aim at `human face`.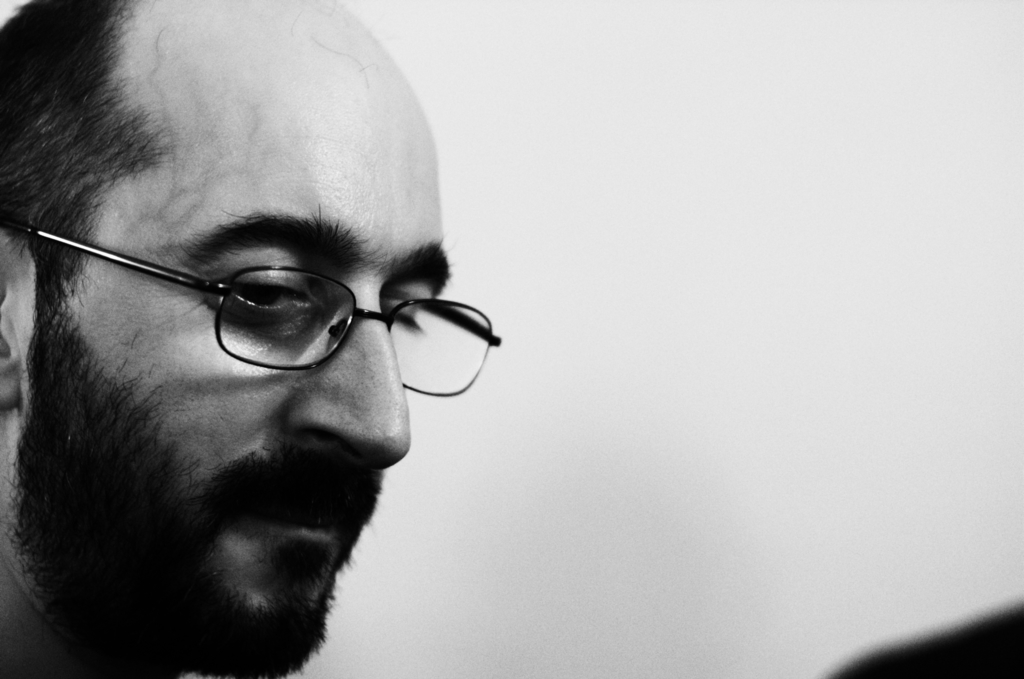
Aimed at rect(18, 71, 456, 678).
